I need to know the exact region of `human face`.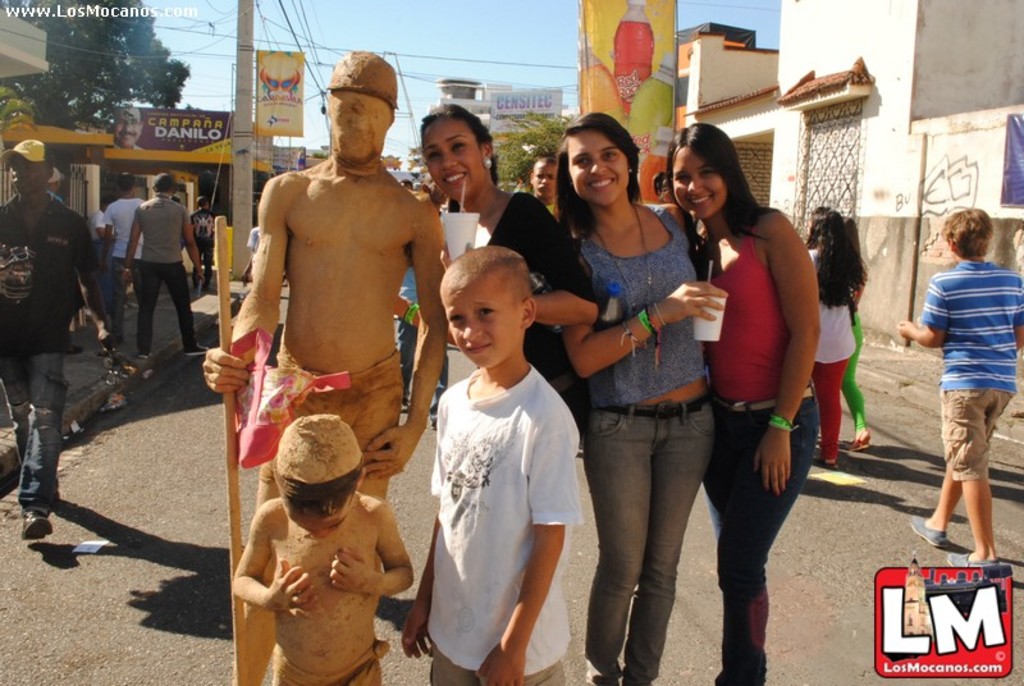
Region: region(9, 155, 47, 187).
